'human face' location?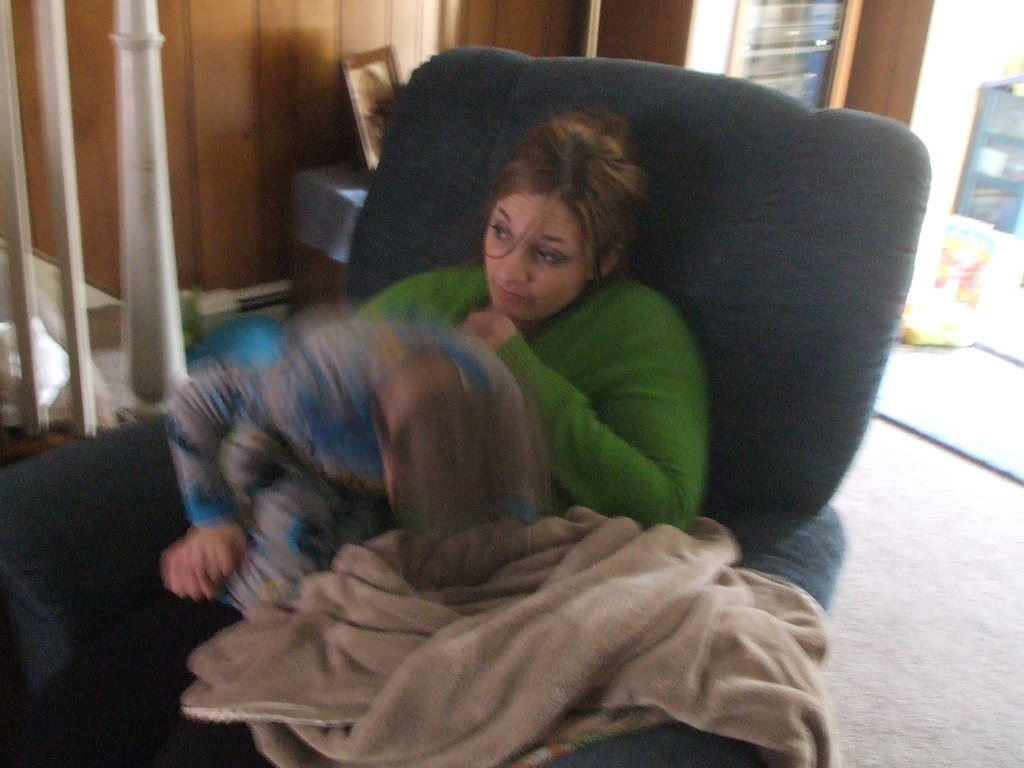
<bbox>483, 193, 590, 321</bbox>
